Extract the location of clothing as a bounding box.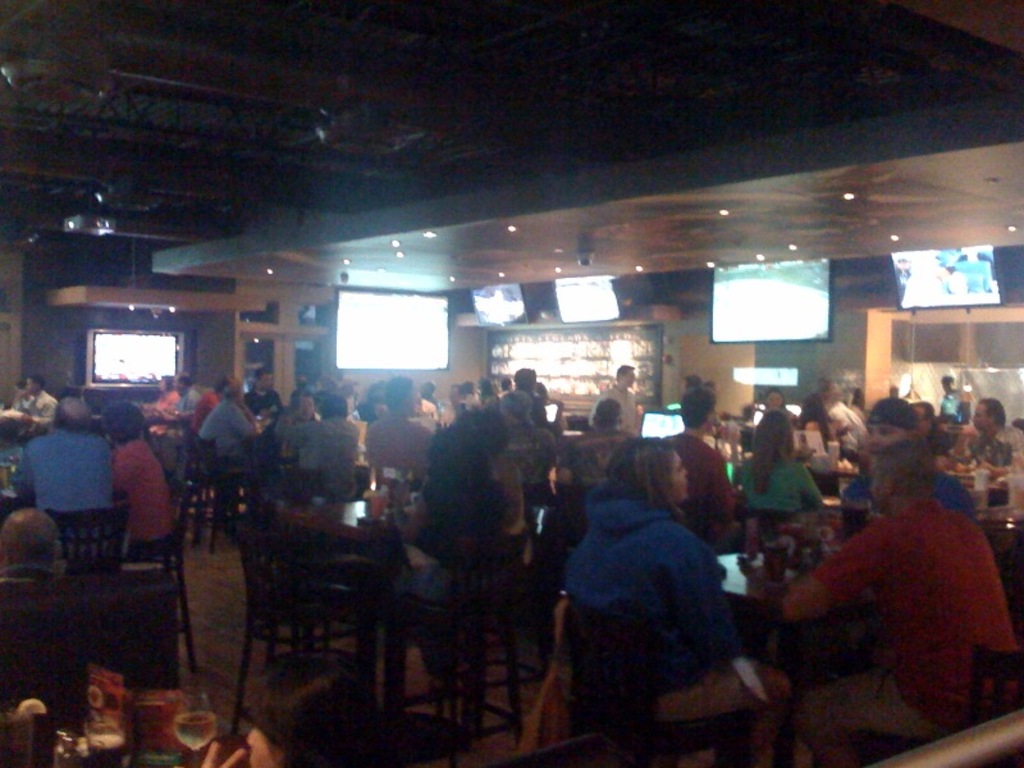
x1=663 y1=433 x2=733 y2=502.
